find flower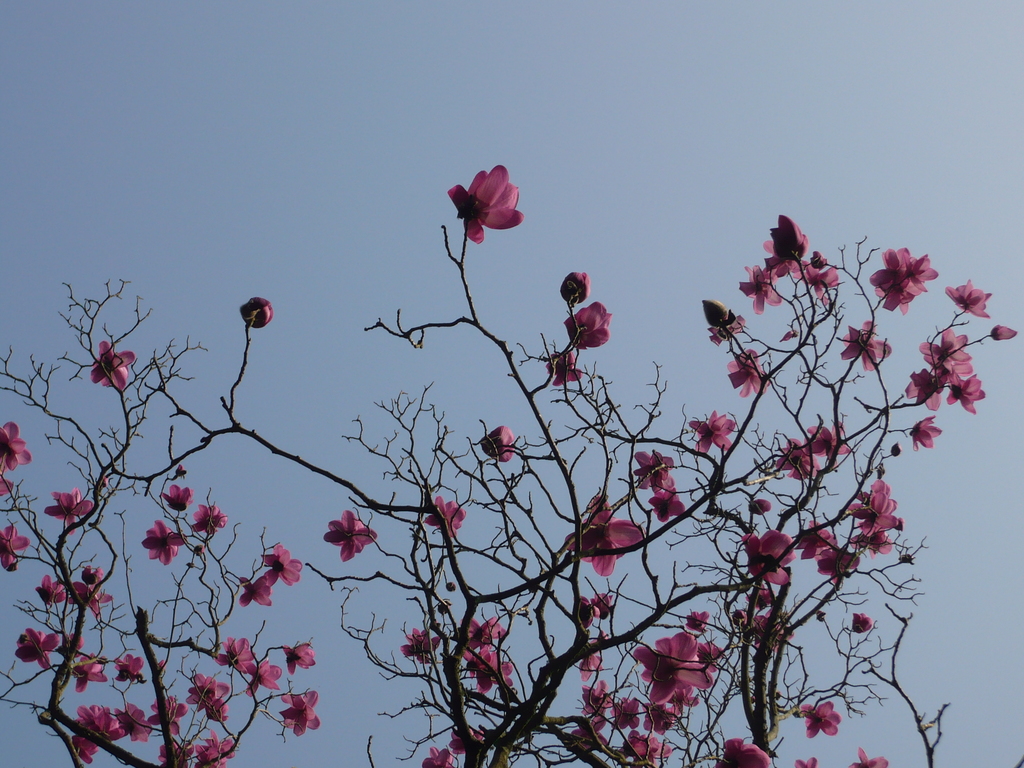
{"left": 326, "top": 509, "right": 374, "bottom": 563}
